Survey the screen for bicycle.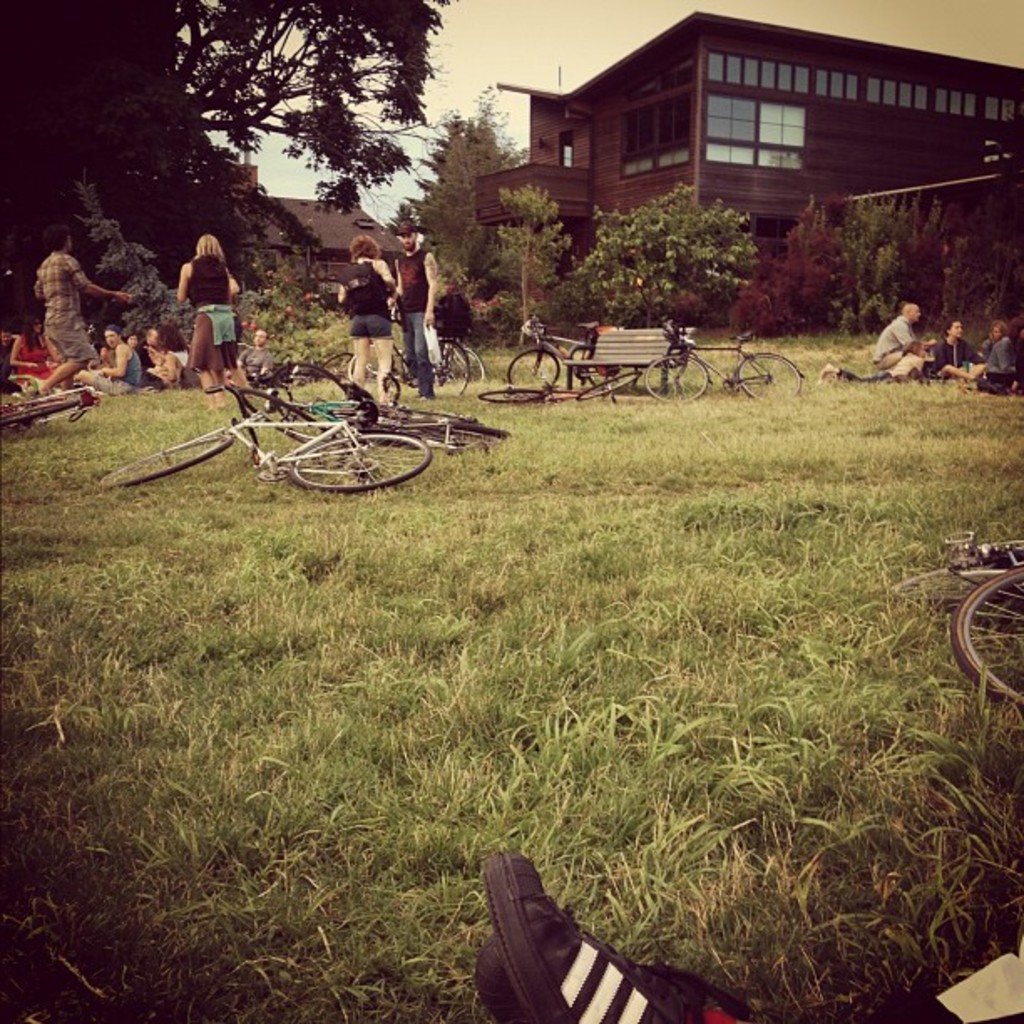
Survey found: detection(477, 375, 641, 407).
